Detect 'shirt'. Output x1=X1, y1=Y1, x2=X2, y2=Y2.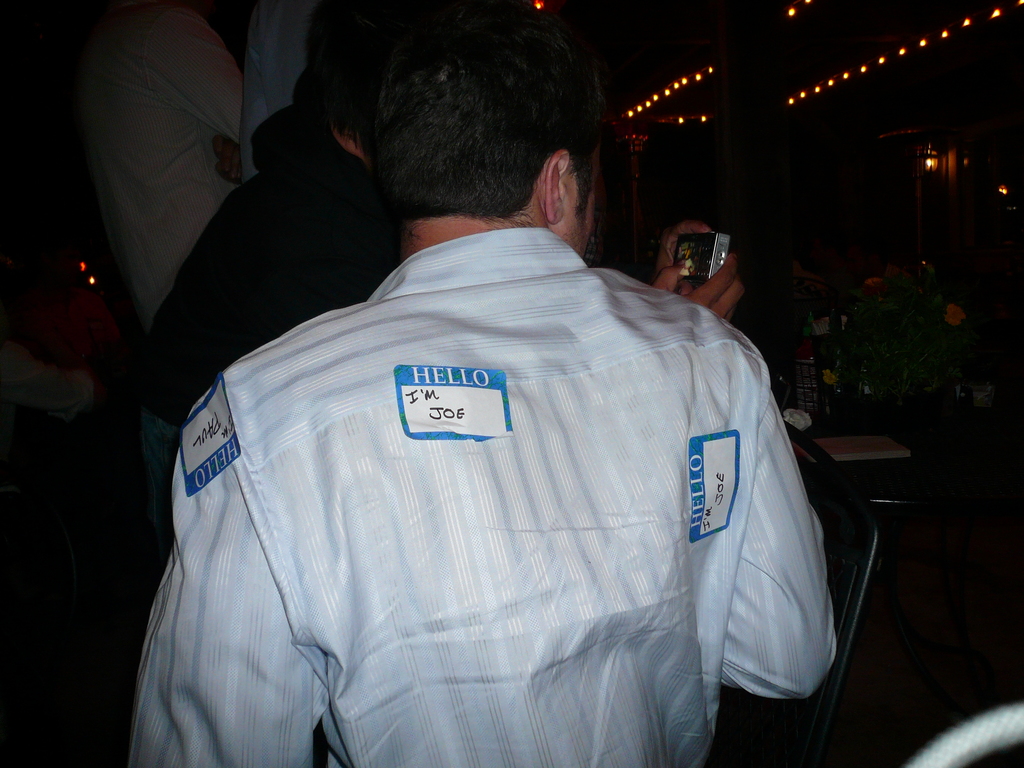
x1=168, y1=223, x2=825, y2=726.
